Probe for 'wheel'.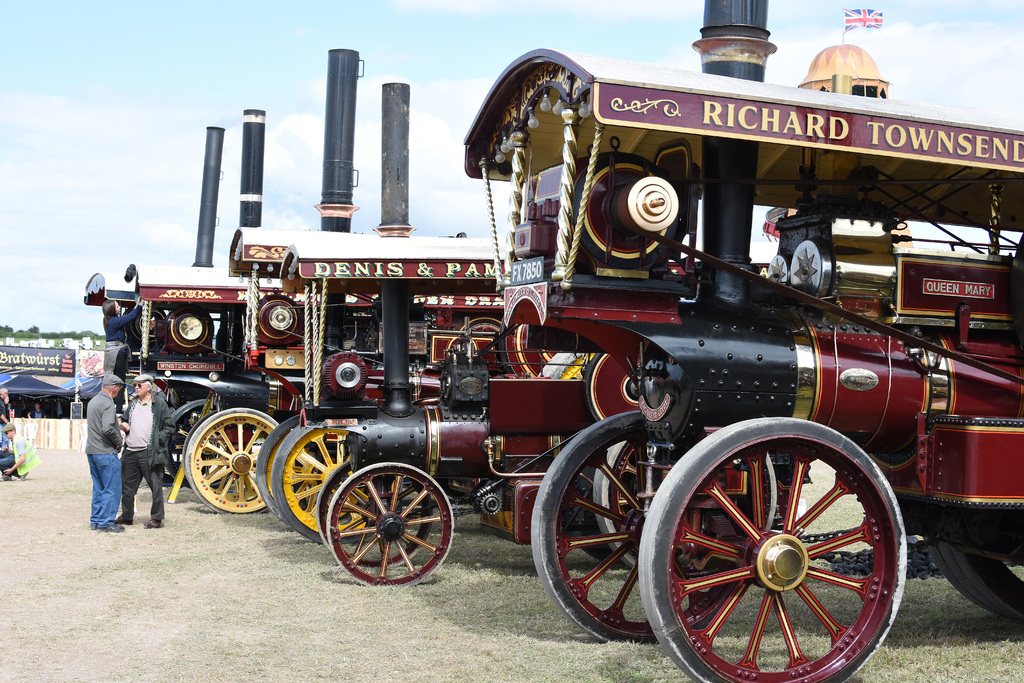
Probe result: bbox=[182, 409, 259, 500].
